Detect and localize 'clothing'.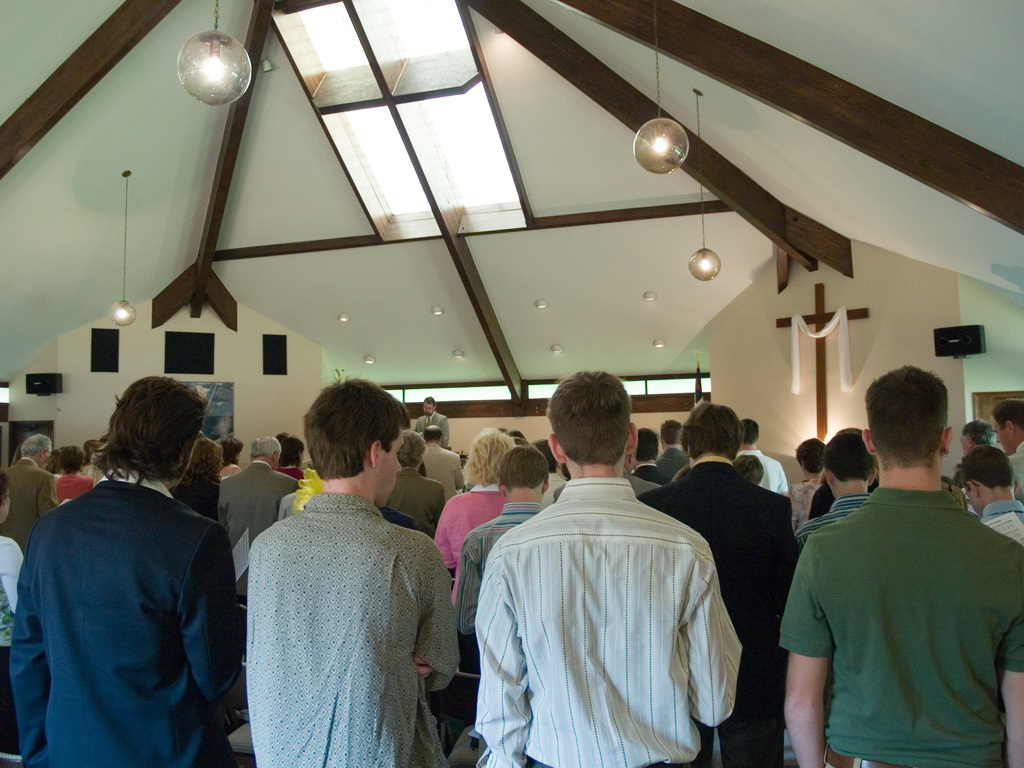
Localized at region(384, 470, 441, 536).
